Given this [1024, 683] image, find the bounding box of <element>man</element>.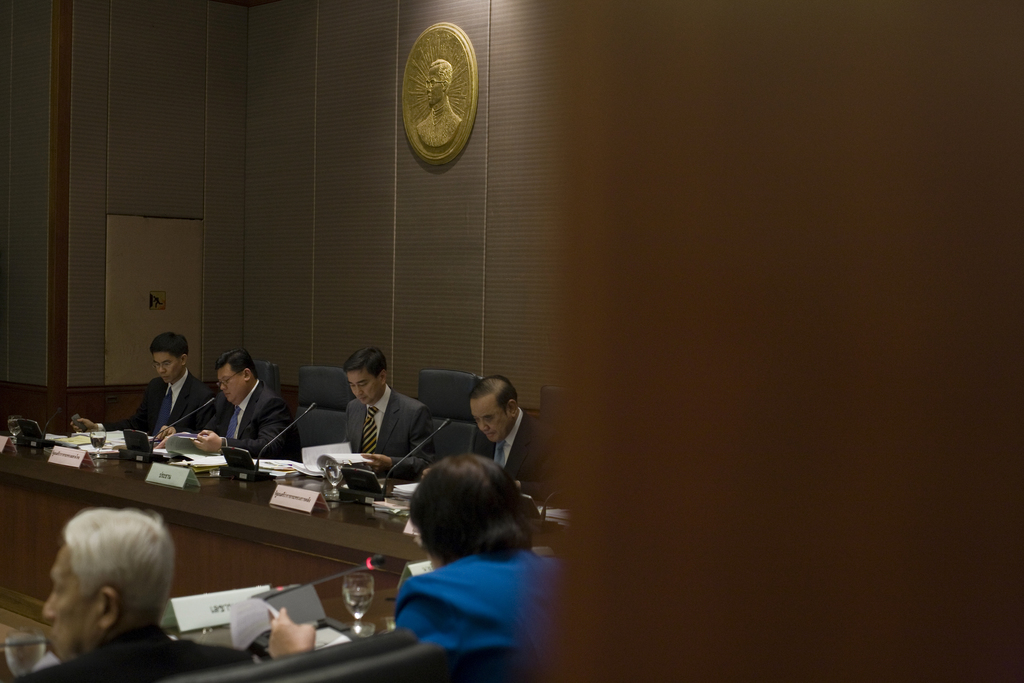
select_region(193, 348, 299, 465).
